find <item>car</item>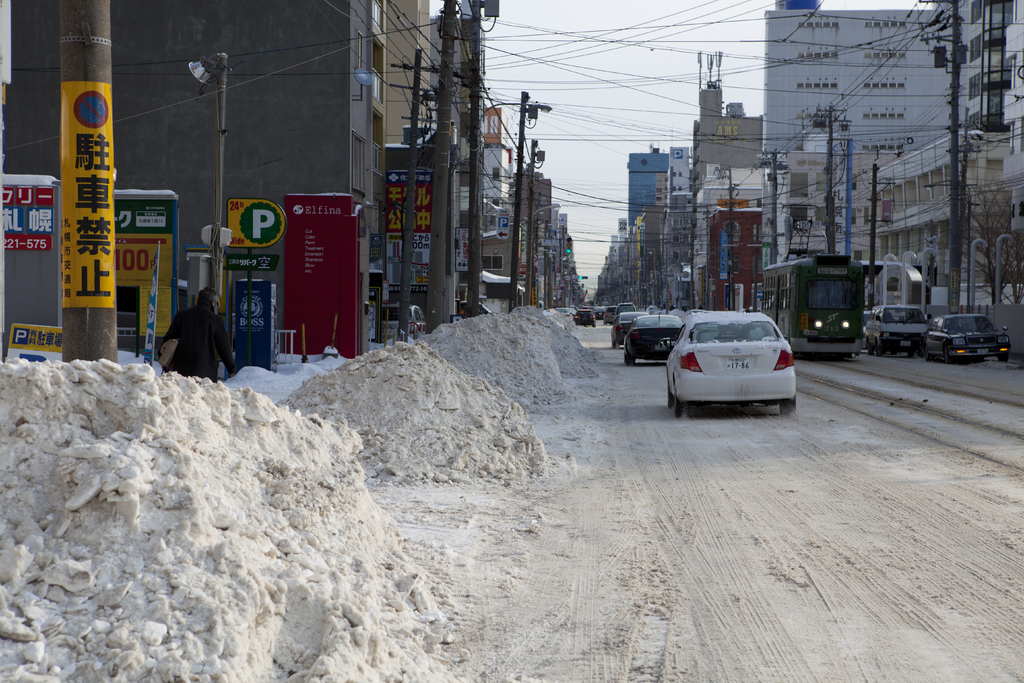
bbox=[621, 306, 690, 366]
